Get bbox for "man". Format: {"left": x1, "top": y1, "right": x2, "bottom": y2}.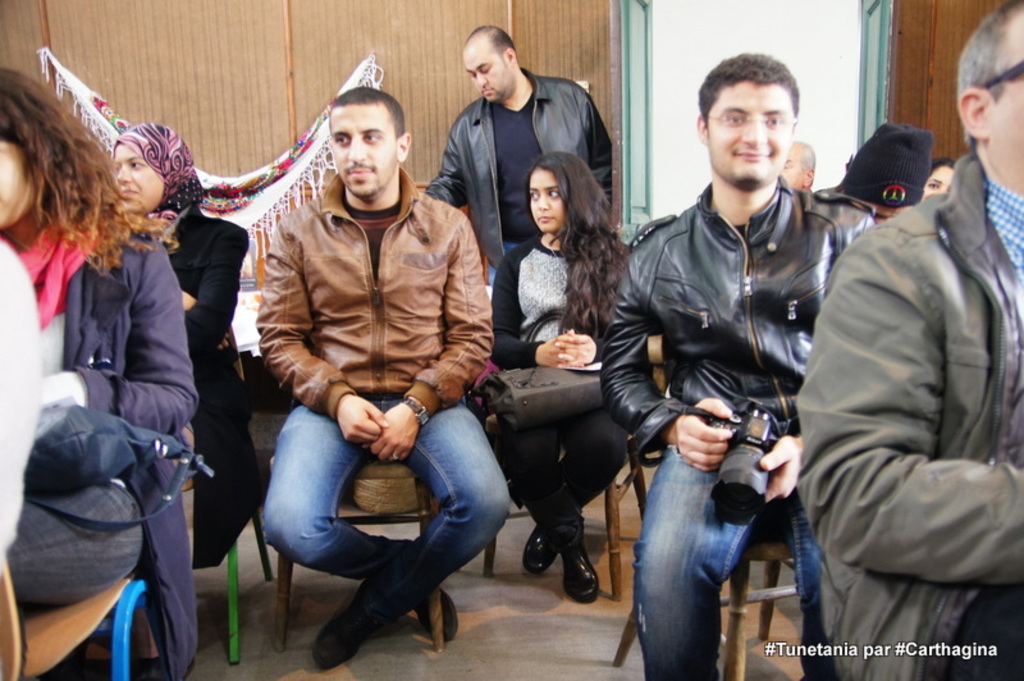
{"left": 777, "top": 138, "right": 817, "bottom": 192}.
